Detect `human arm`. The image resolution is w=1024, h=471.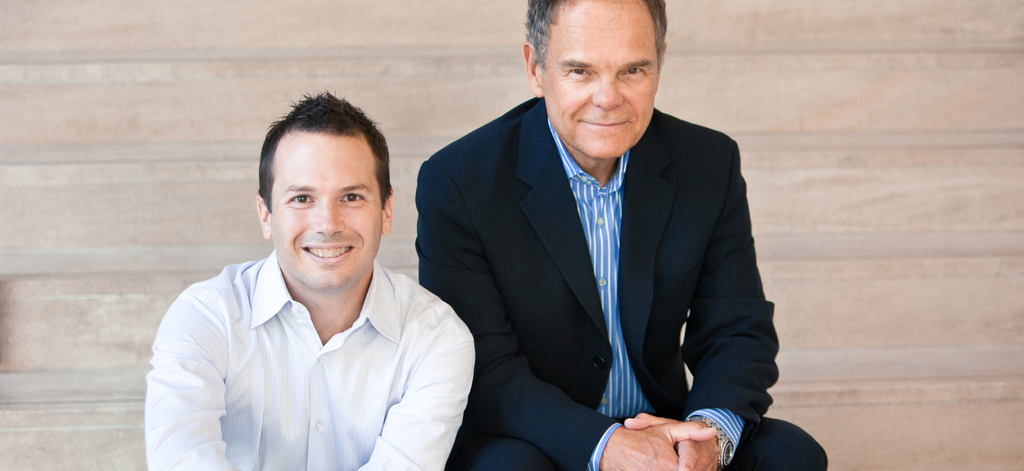
<bbox>621, 140, 796, 470</bbox>.
